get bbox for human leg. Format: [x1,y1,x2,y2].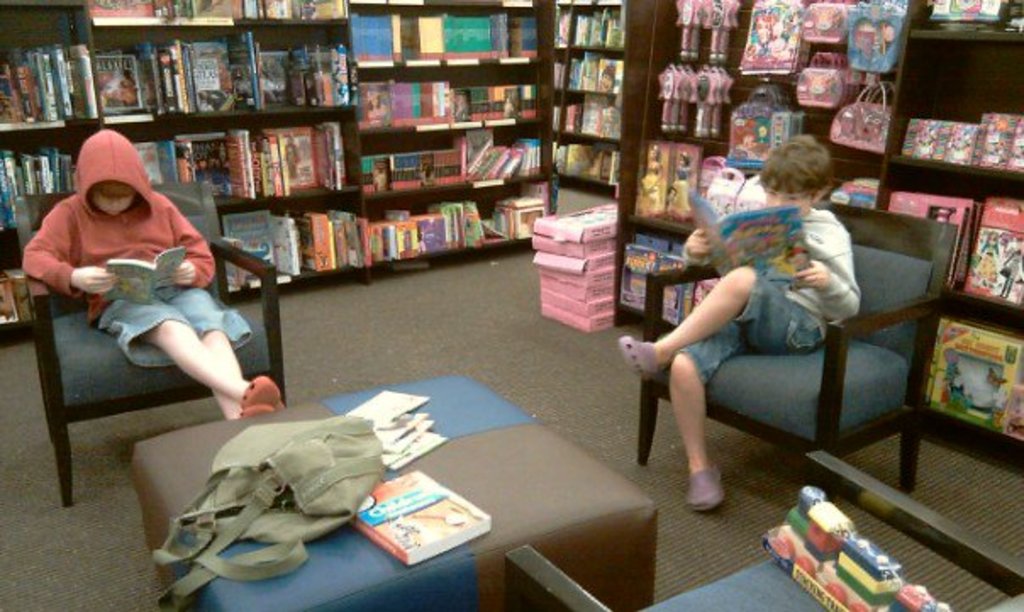
[617,264,827,385].
